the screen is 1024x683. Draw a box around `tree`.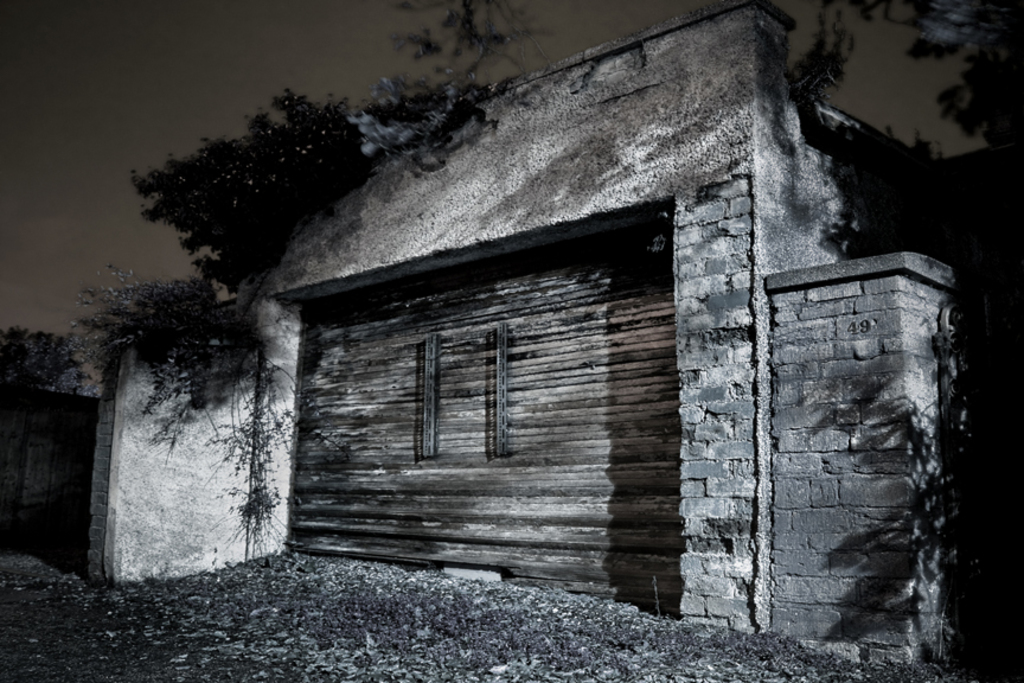
799,4,1023,151.
